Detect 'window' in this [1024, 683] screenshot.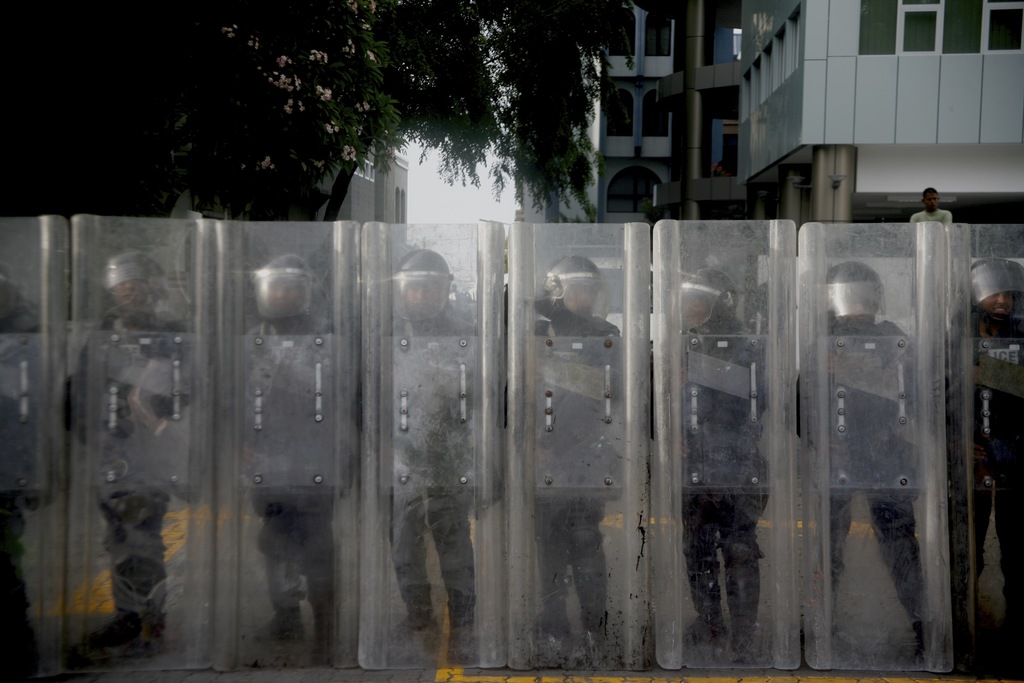
Detection: select_region(640, 83, 669, 137).
